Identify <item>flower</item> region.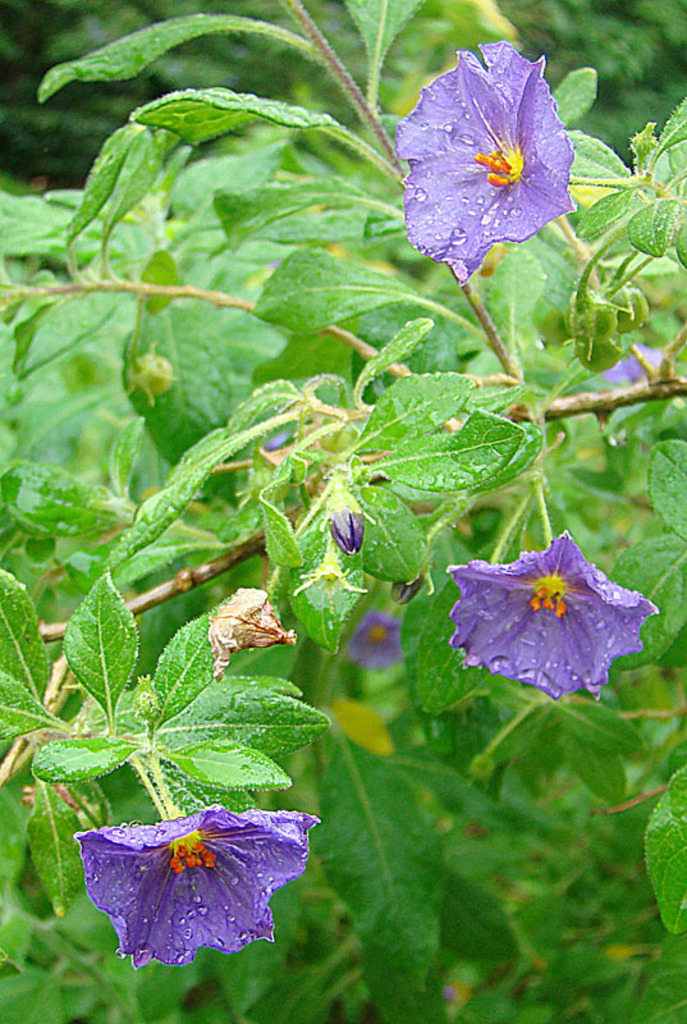
Region: [x1=446, y1=531, x2=673, y2=692].
